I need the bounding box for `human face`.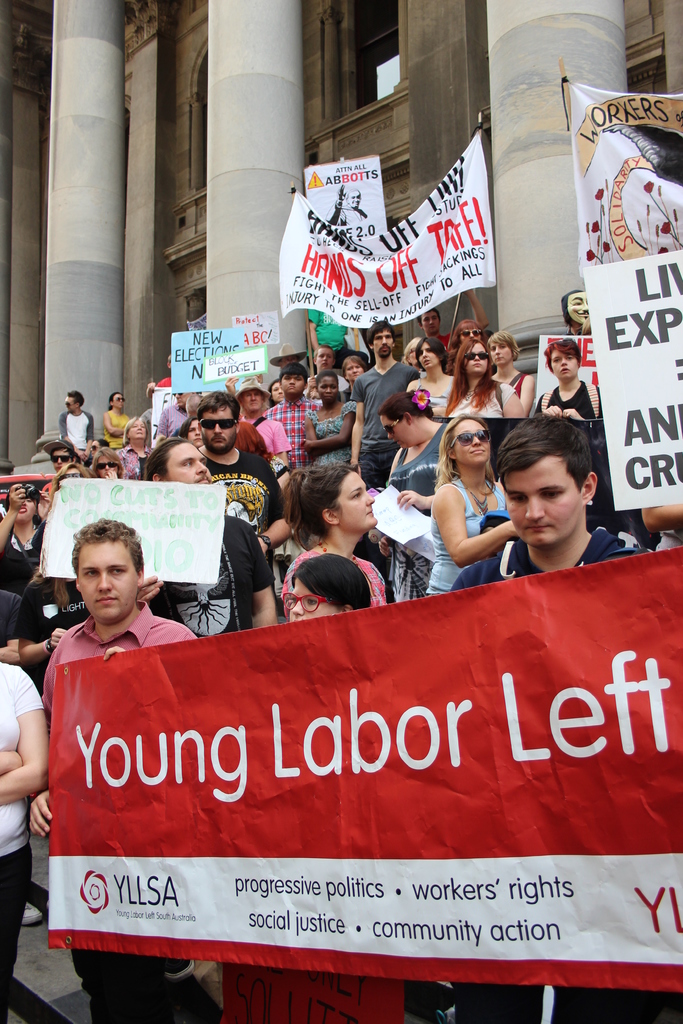
Here it is: [x1=495, y1=342, x2=507, y2=363].
